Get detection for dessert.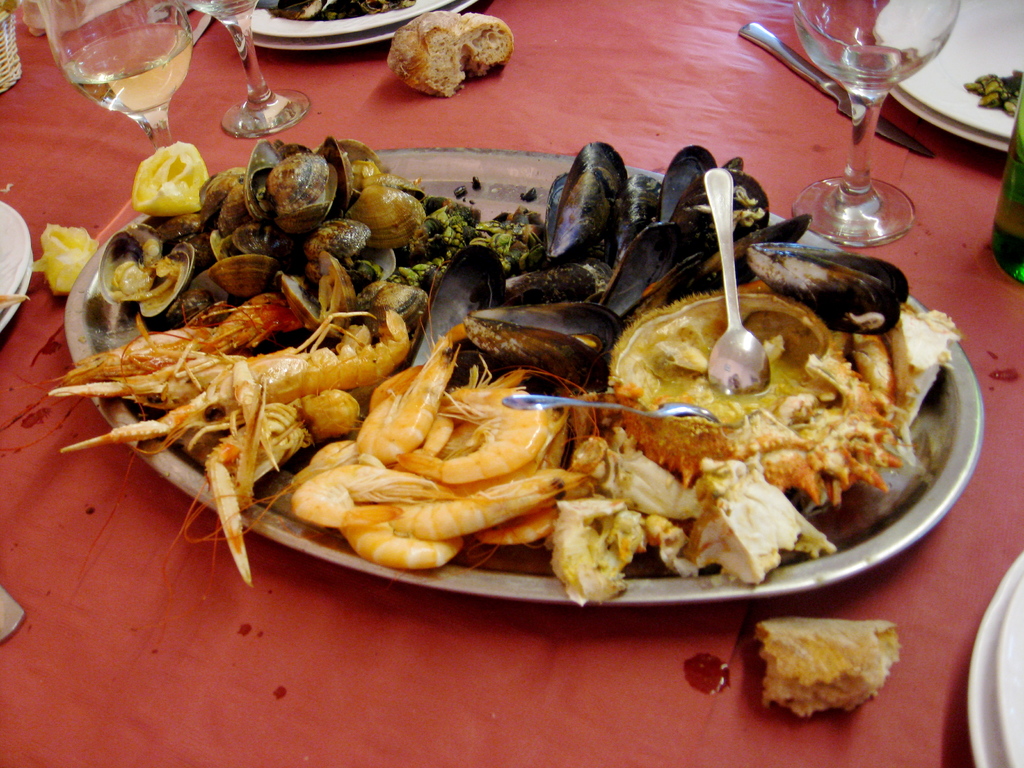
Detection: (left=737, top=616, right=908, bottom=738).
